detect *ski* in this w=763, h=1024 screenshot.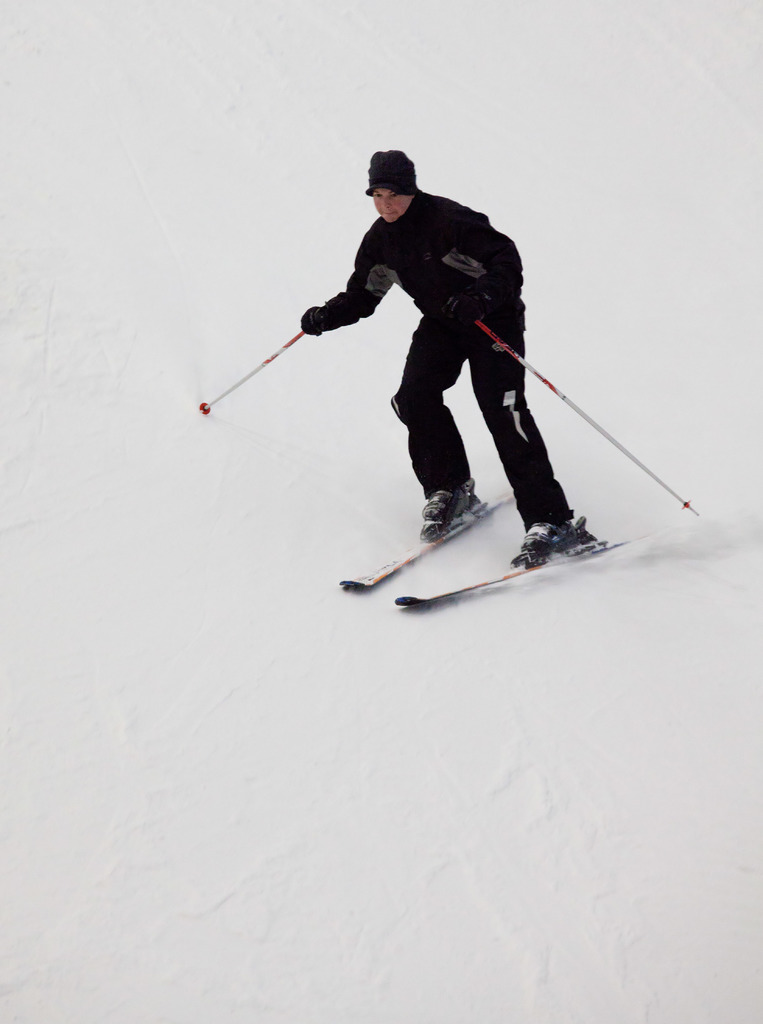
Detection: bbox=(384, 499, 705, 622).
